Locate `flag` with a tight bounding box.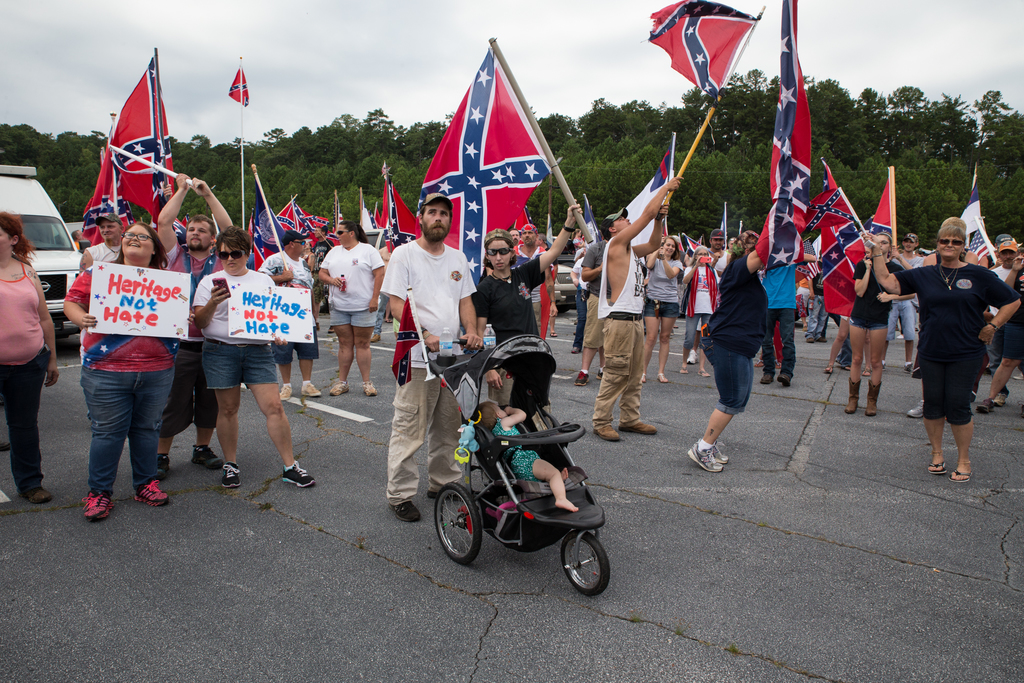
[371, 199, 385, 234].
